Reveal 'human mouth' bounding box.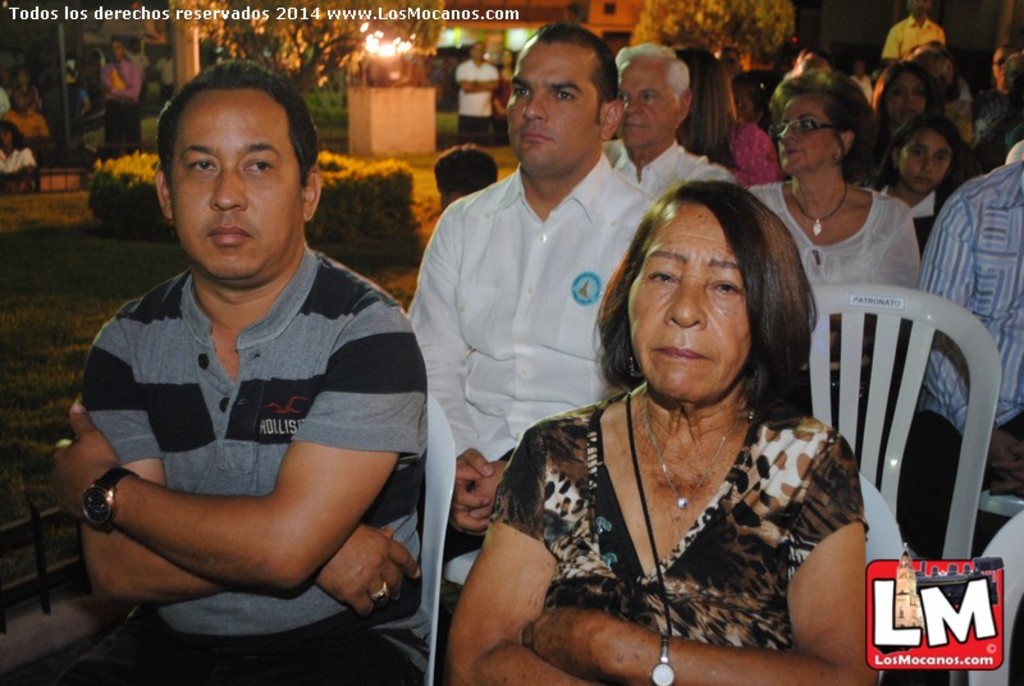
Revealed: 521/125/557/143.
